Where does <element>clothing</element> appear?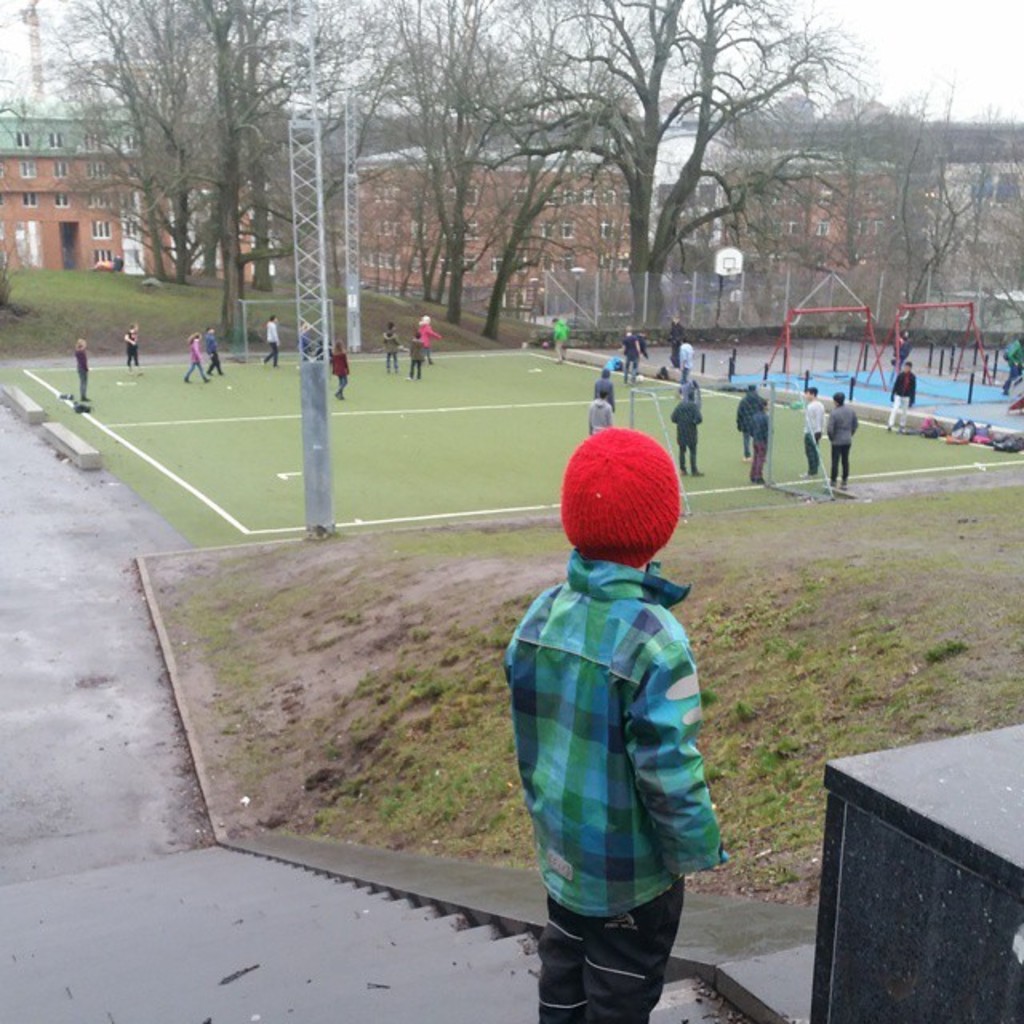
Appears at BBox(506, 504, 738, 989).
